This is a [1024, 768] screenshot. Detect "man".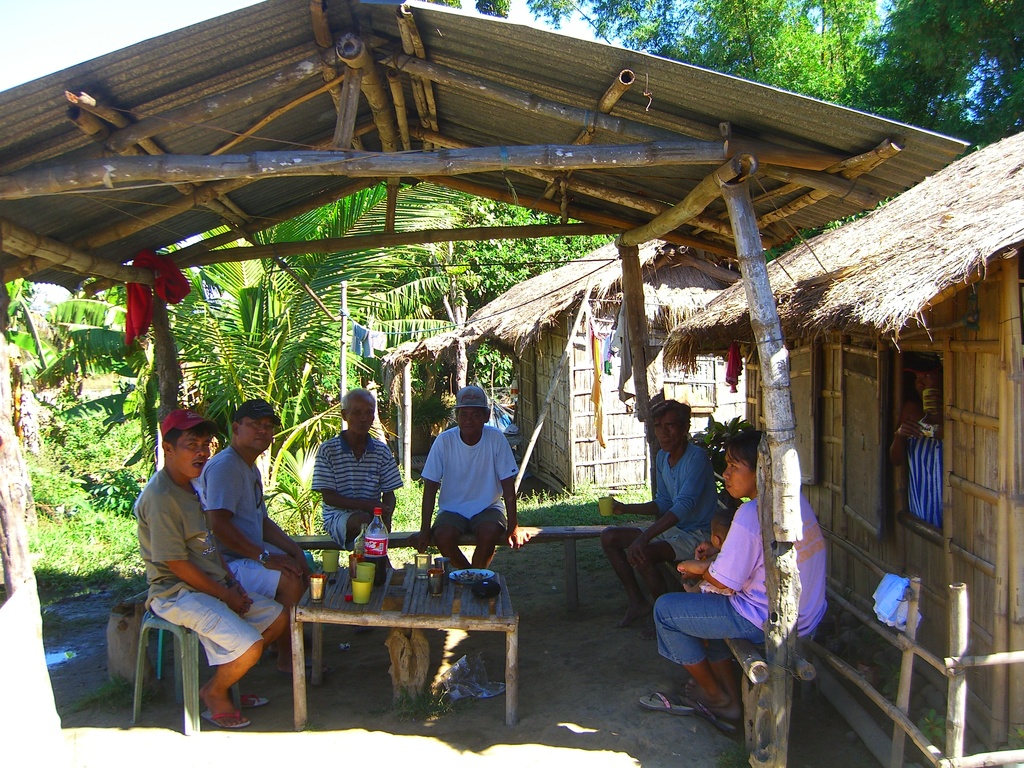
<bbox>885, 355, 954, 538</bbox>.
